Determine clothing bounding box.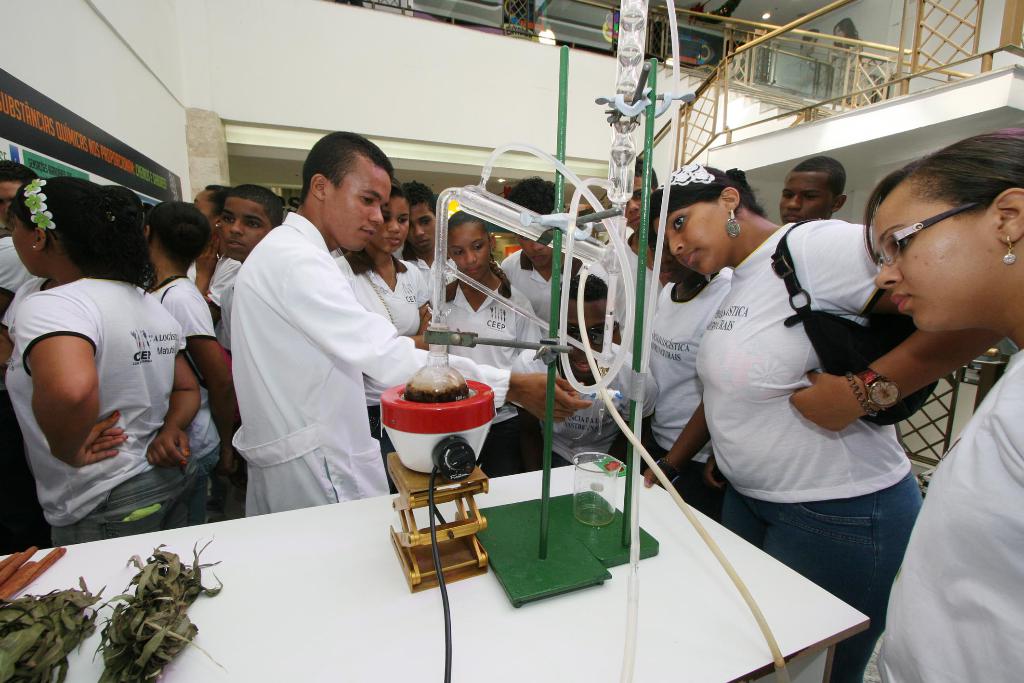
Determined: {"x1": 138, "y1": 285, "x2": 220, "y2": 480}.
